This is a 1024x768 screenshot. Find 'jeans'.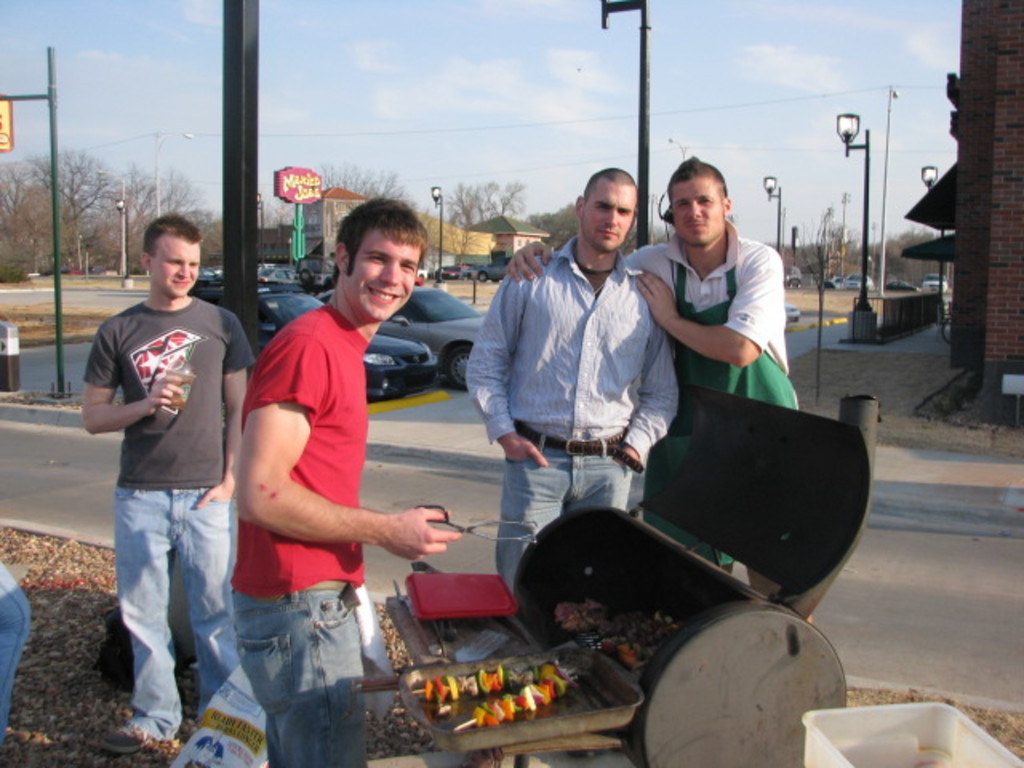
Bounding box: [x1=104, y1=488, x2=226, y2=747].
